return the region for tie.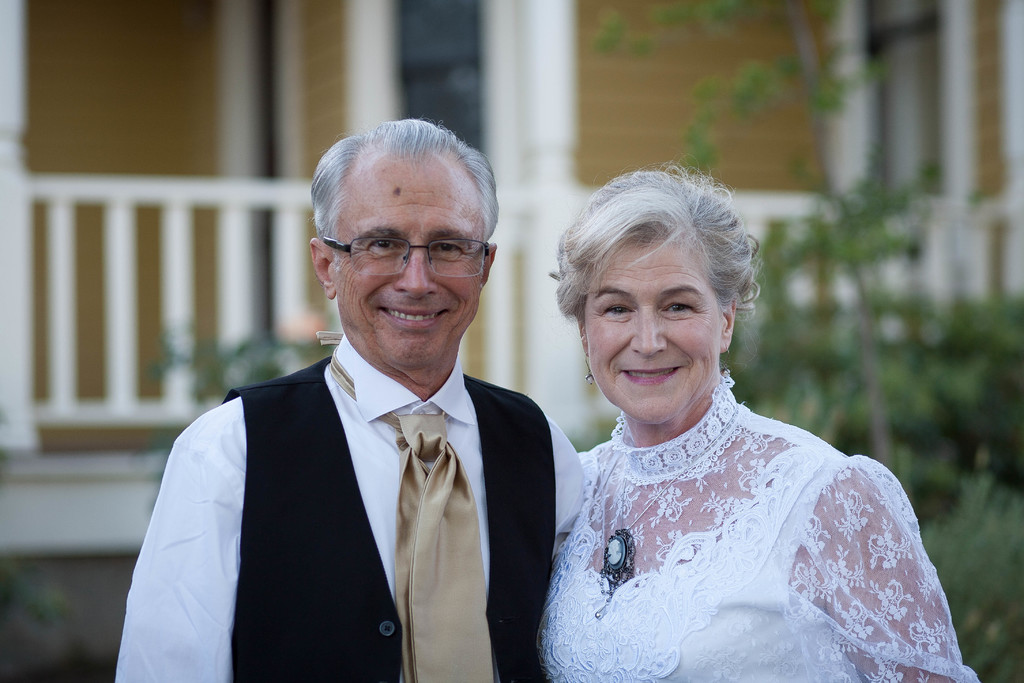
{"x1": 317, "y1": 327, "x2": 499, "y2": 682}.
